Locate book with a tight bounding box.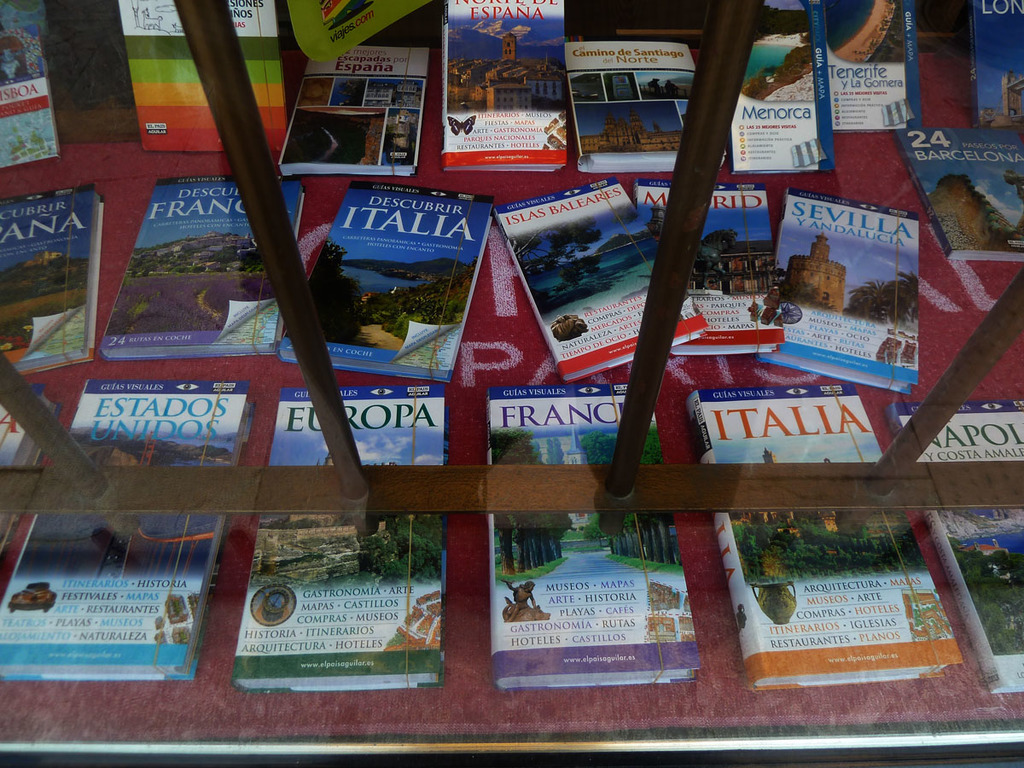
[0,177,109,378].
